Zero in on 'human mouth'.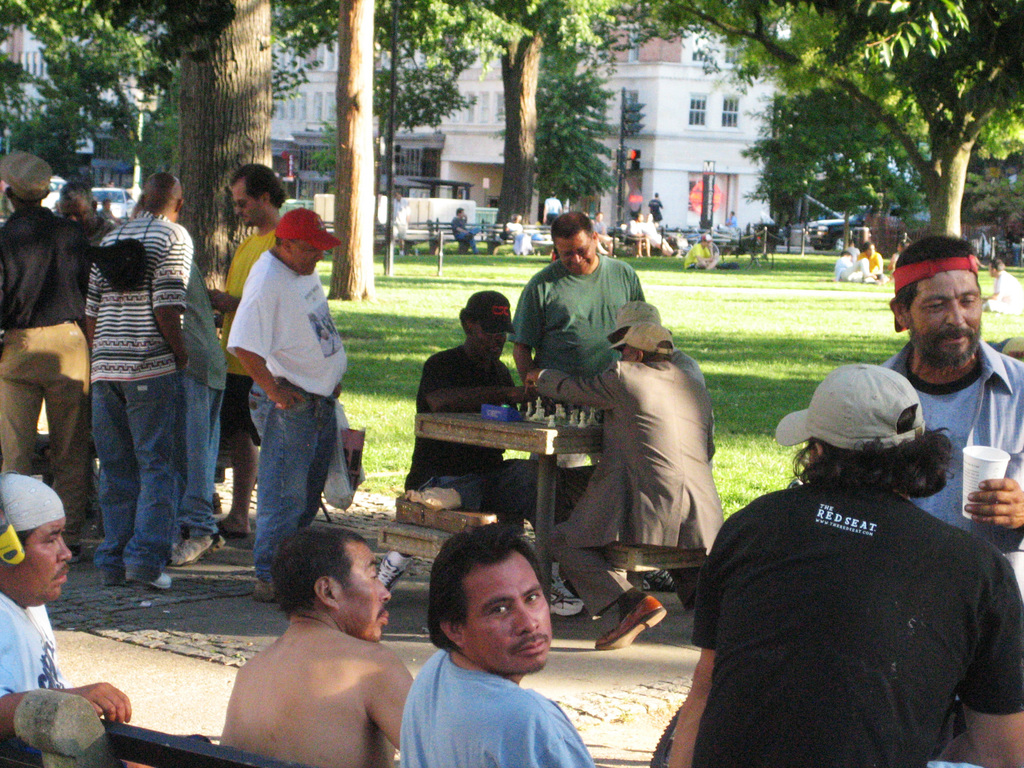
Zeroed in: 378,607,391,627.
